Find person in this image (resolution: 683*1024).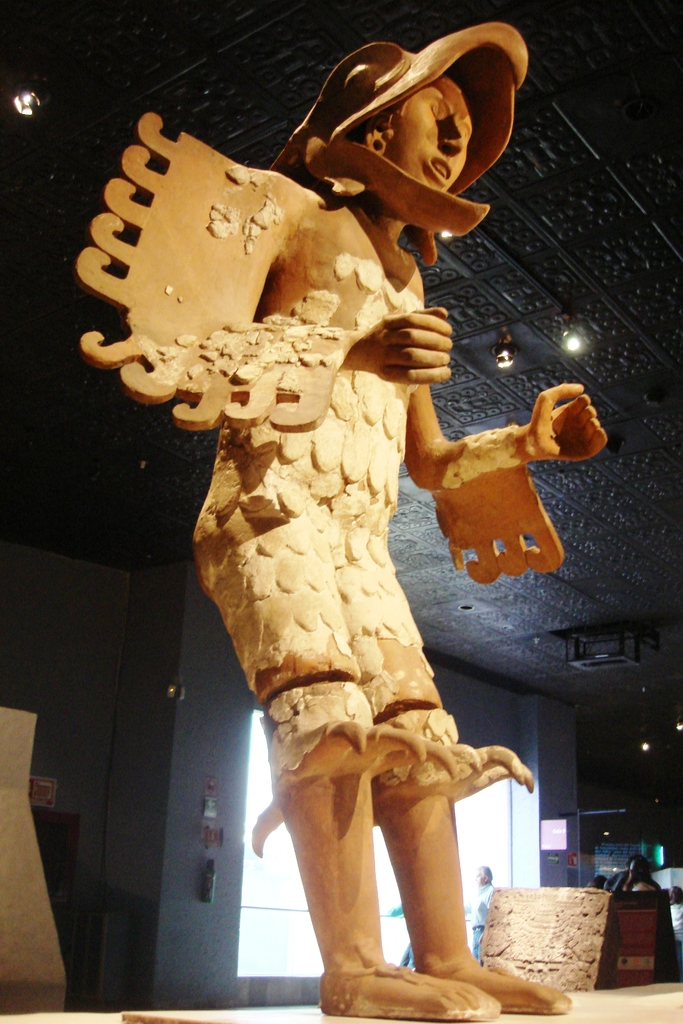
624 848 659 899.
